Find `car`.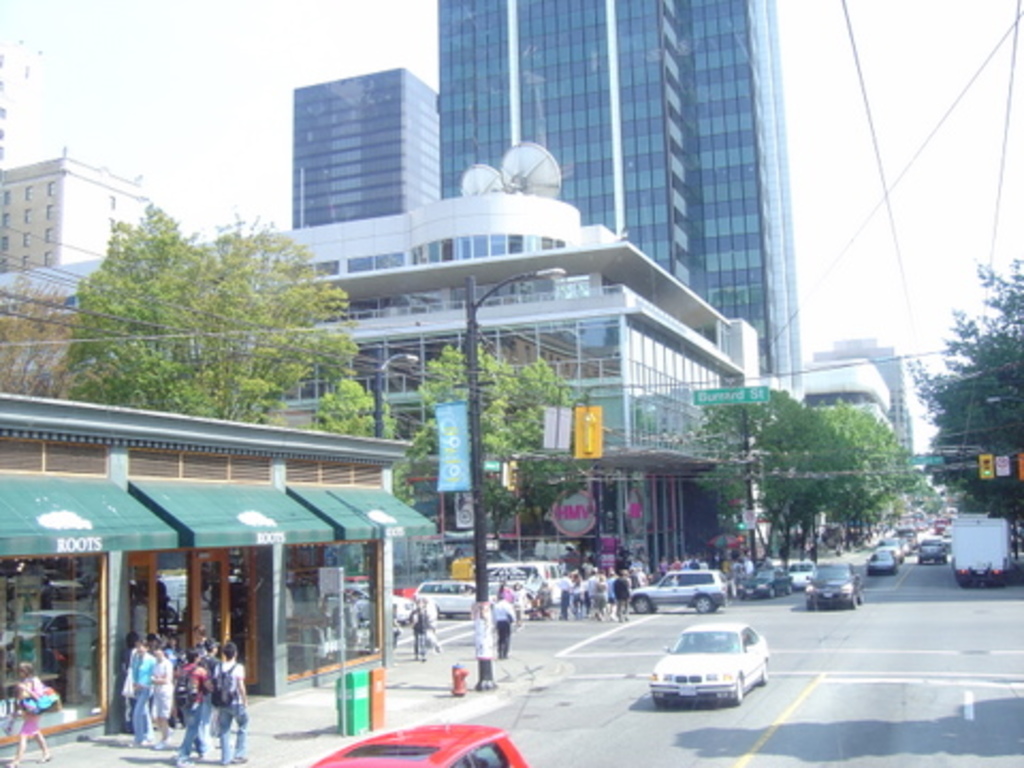
<bbox>412, 576, 497, 623</bbox>.
